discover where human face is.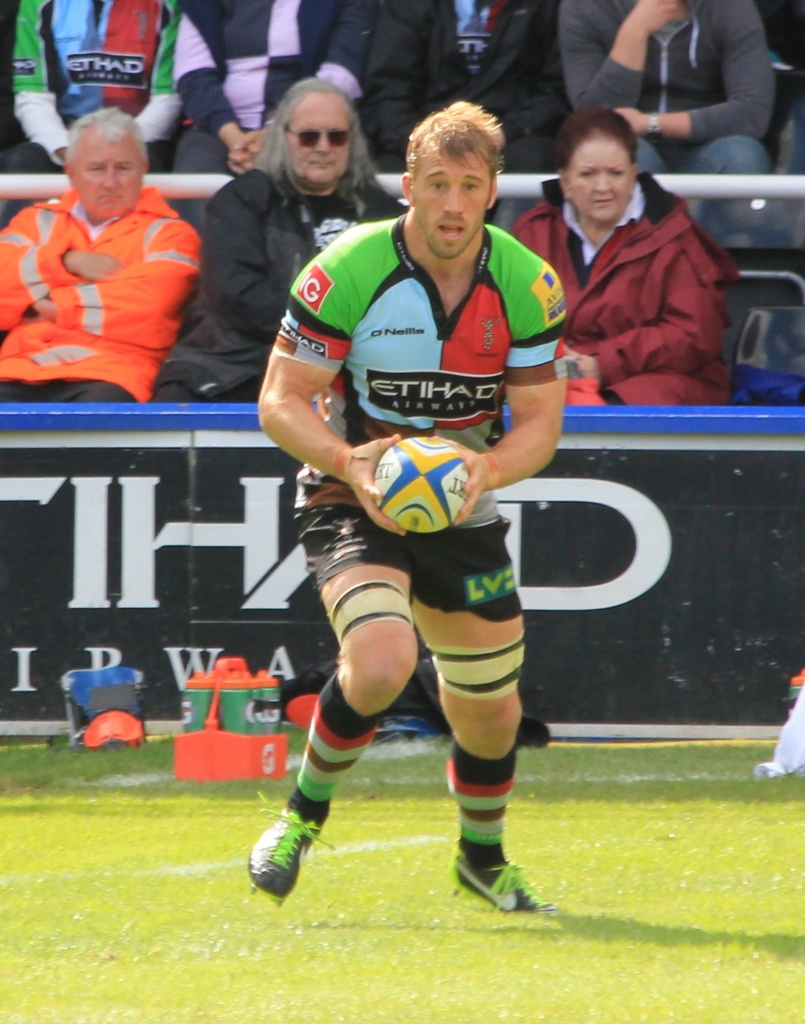
Discovered at (left=567, top=131, right=633, bottom=221).
